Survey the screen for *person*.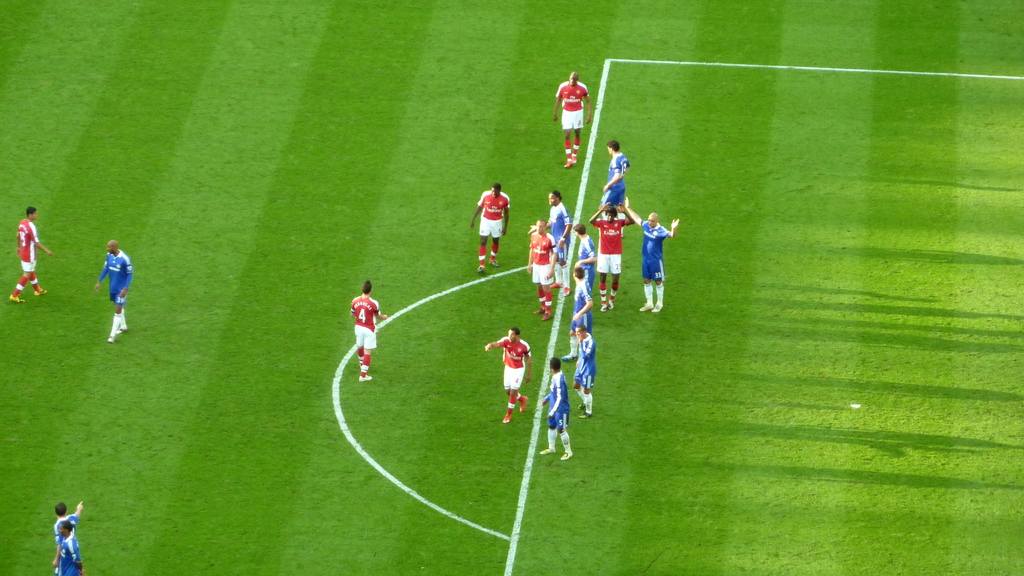
Survey found: x1=94 y1=239 x2=131 y2=339.
